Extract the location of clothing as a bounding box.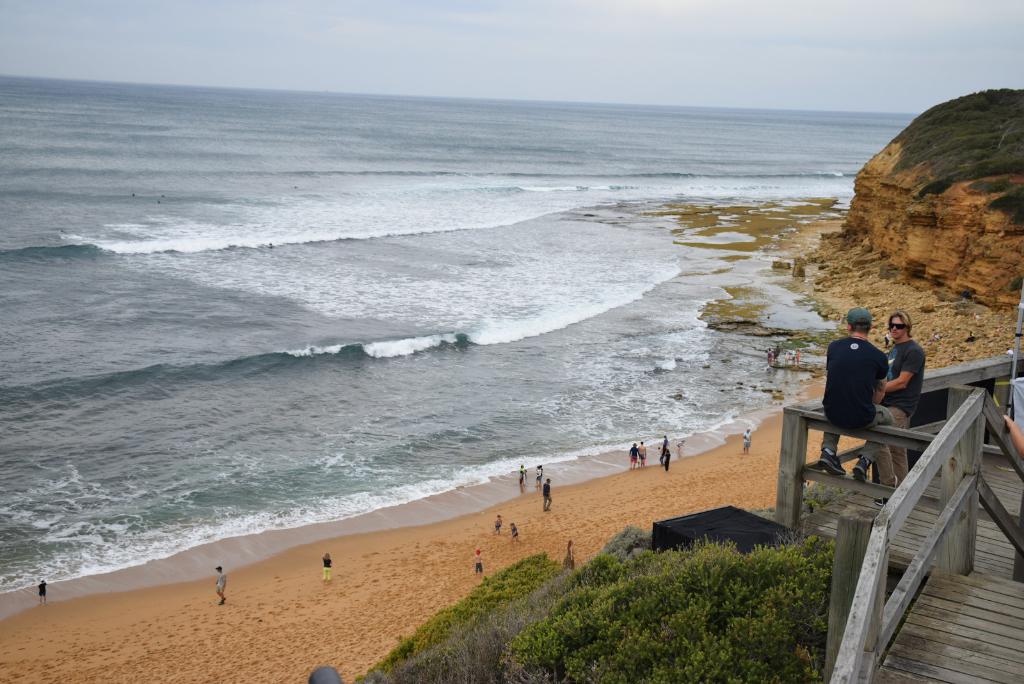
pyautogui.locateOnScreen(662, 452, 670, 469).
